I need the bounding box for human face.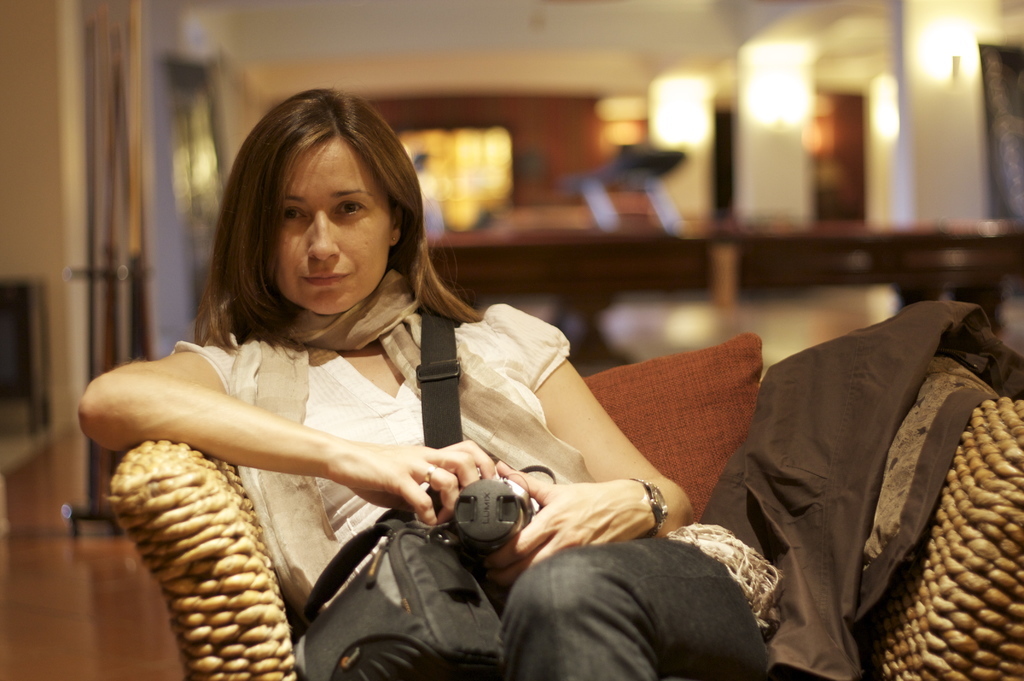
Here it is: left=277, top=139, right=394, bottom=310.
